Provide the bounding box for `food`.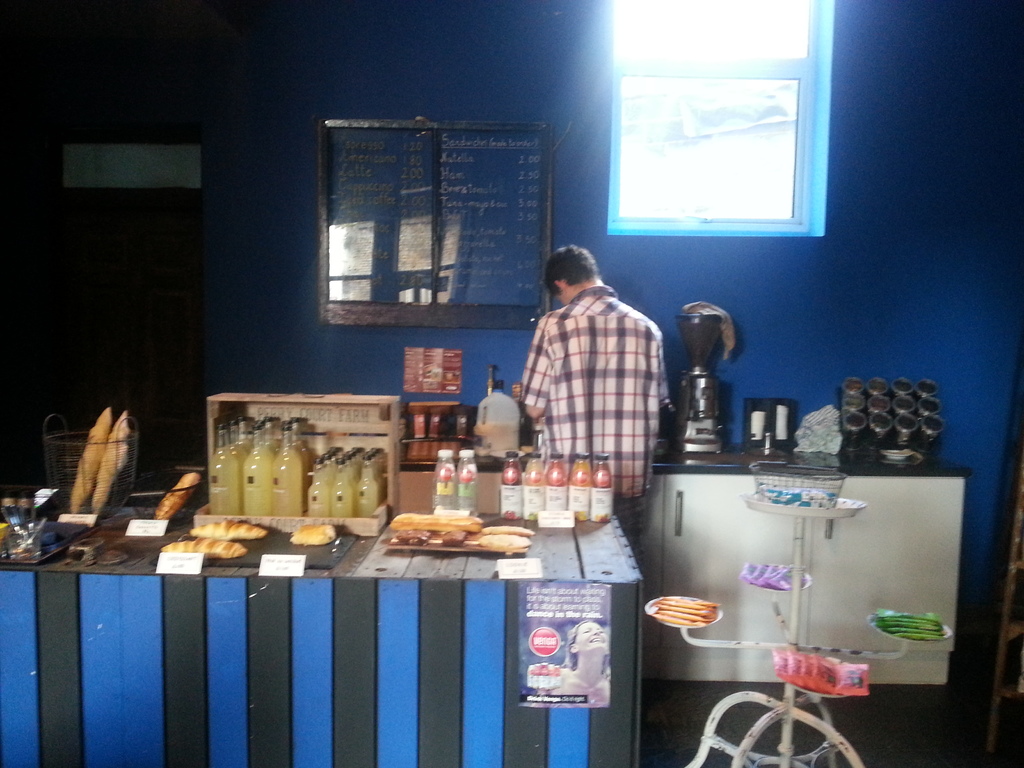
164/535/246/559.
